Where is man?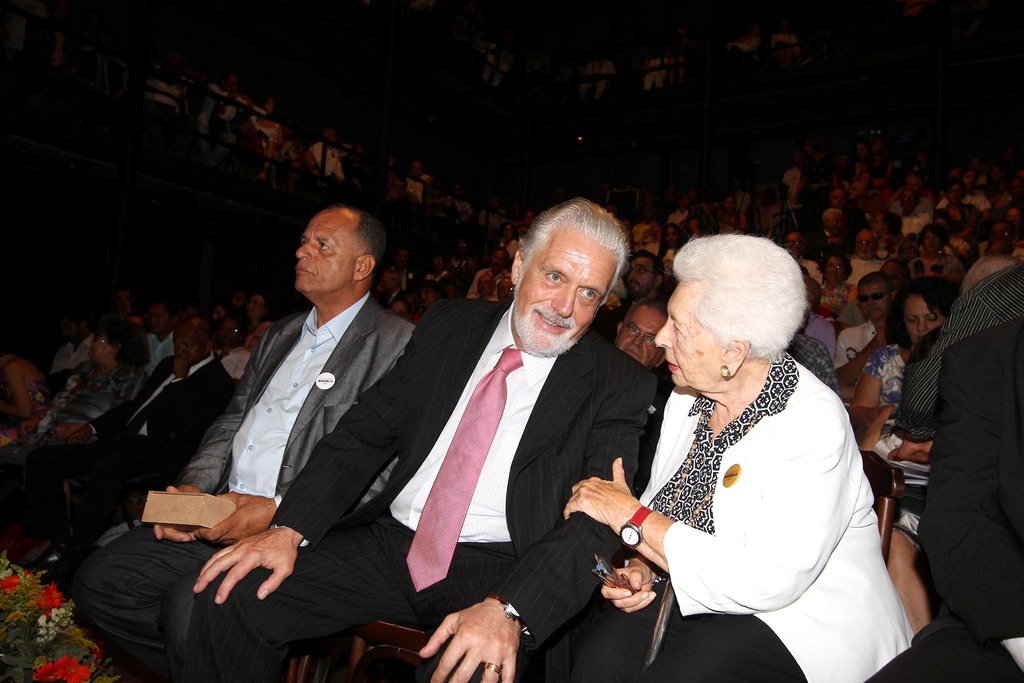
Rect(835, 270, 899, 389).
